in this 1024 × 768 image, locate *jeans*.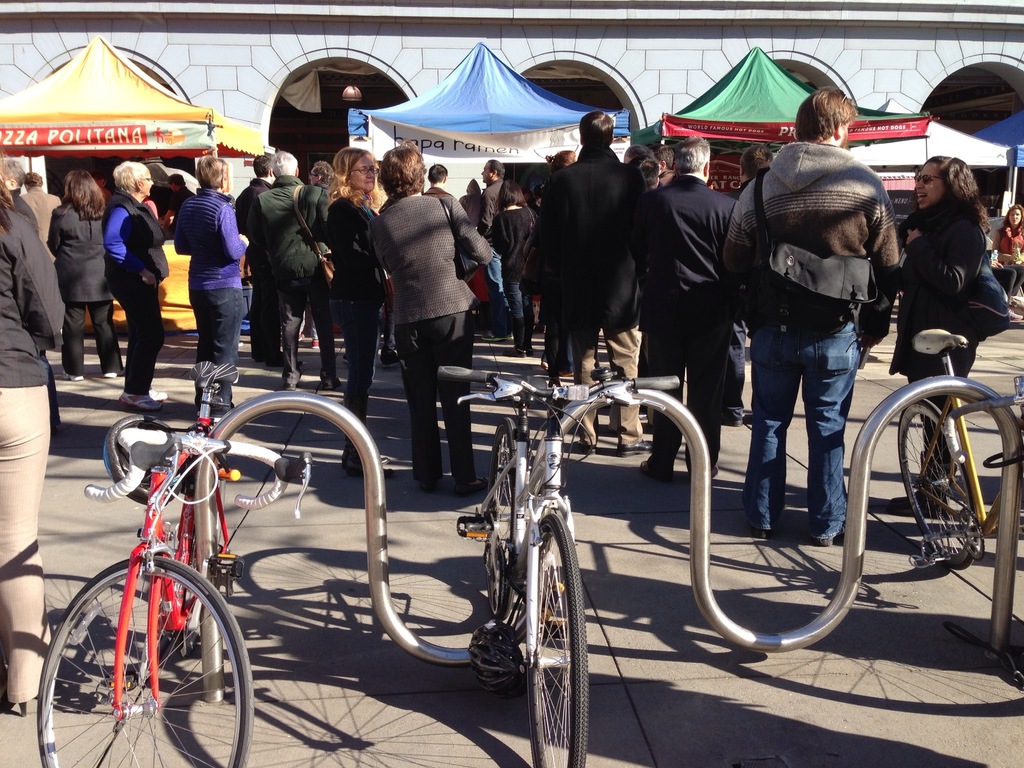
Bounding box: left=567, top=321, right=646, bottom=447.
